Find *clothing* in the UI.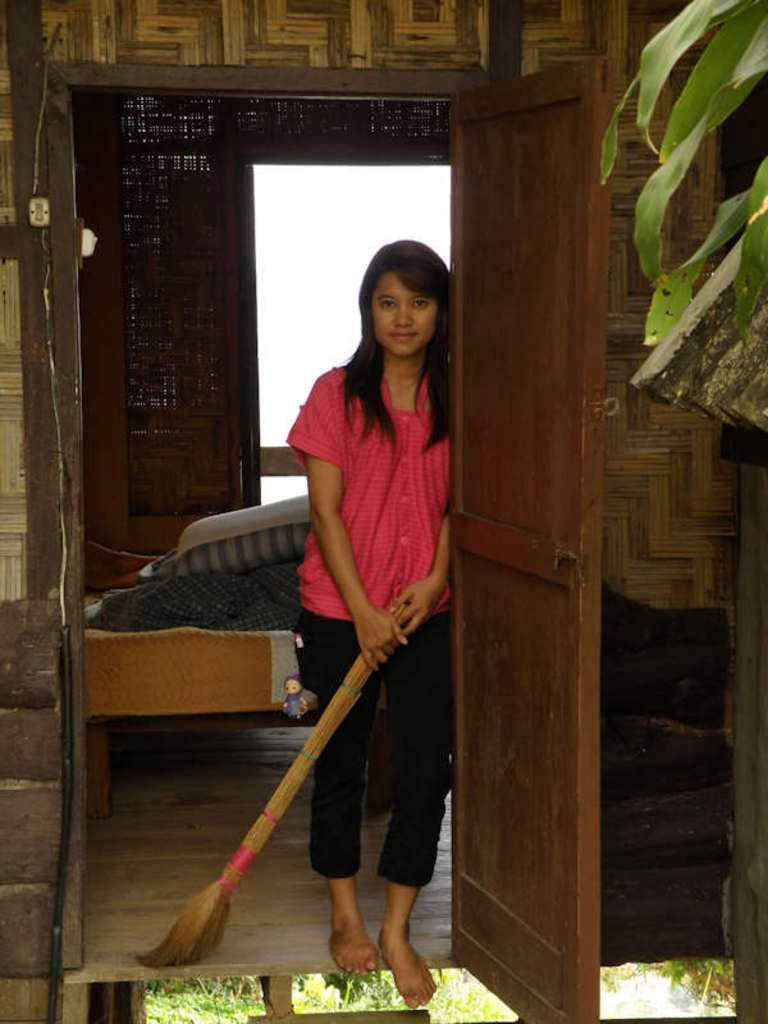
UI element at (239, 321, 458, 910).
